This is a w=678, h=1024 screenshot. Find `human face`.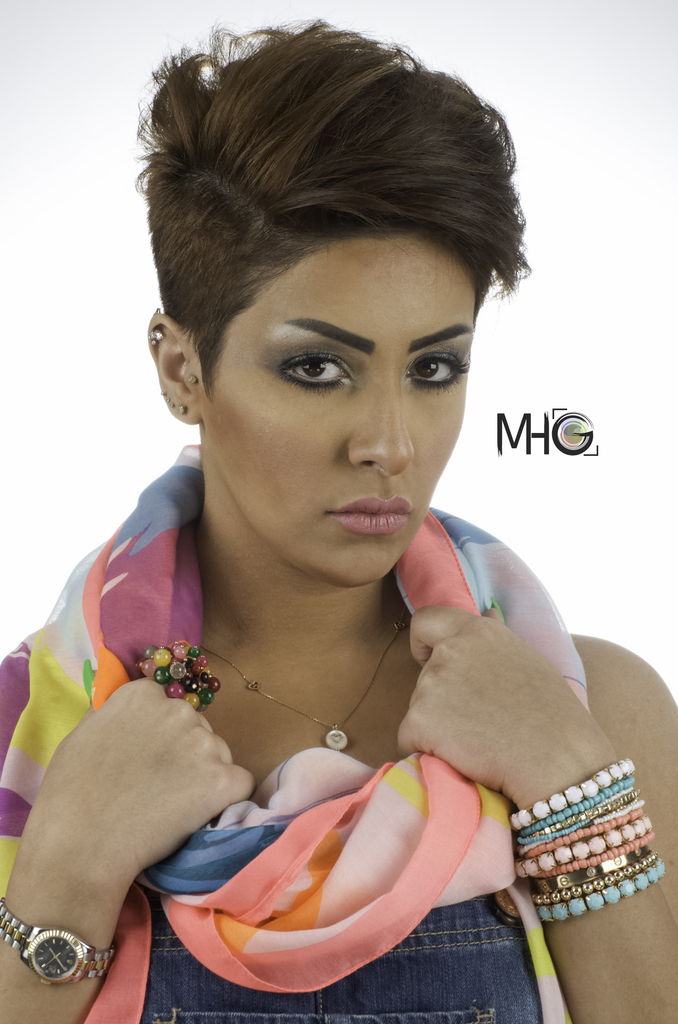
Bounding box: detection(230, 235, 475, 602).
